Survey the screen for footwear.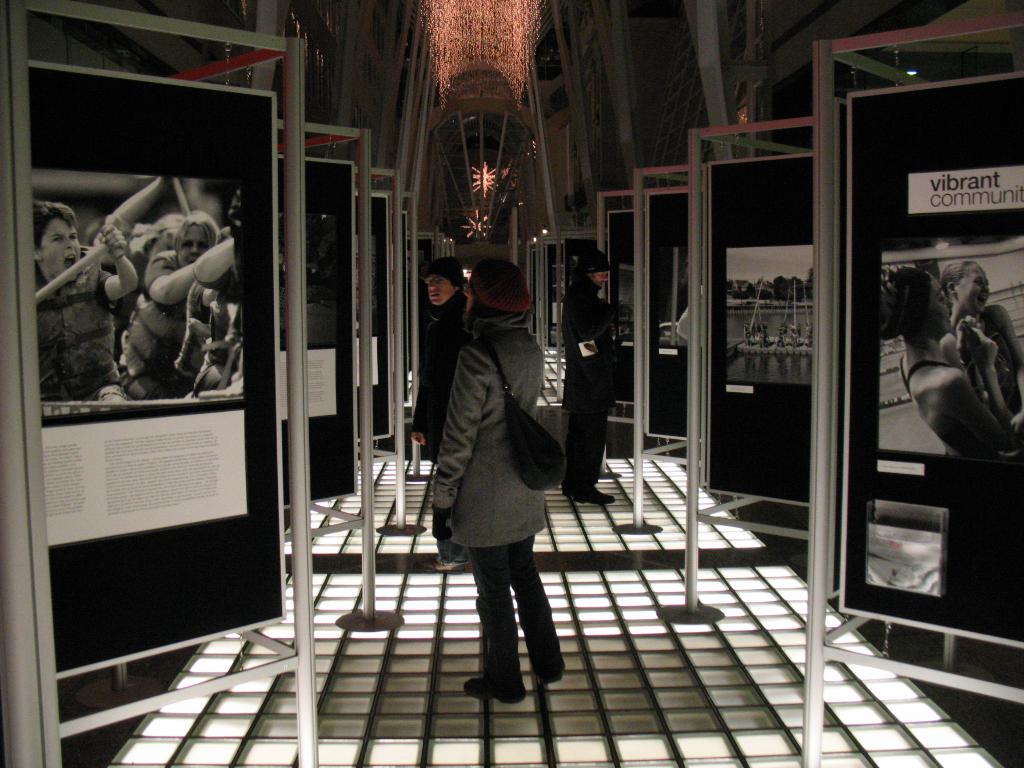
Survey found: 461:680:525:706.
